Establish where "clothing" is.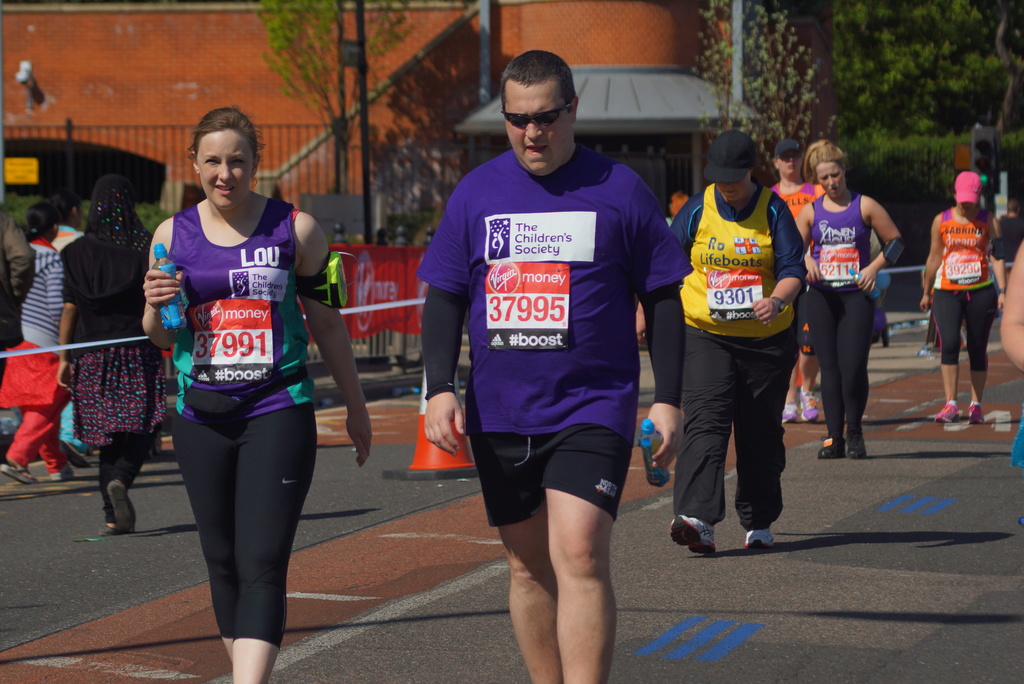
Established at (943, 208, 998, 372).
